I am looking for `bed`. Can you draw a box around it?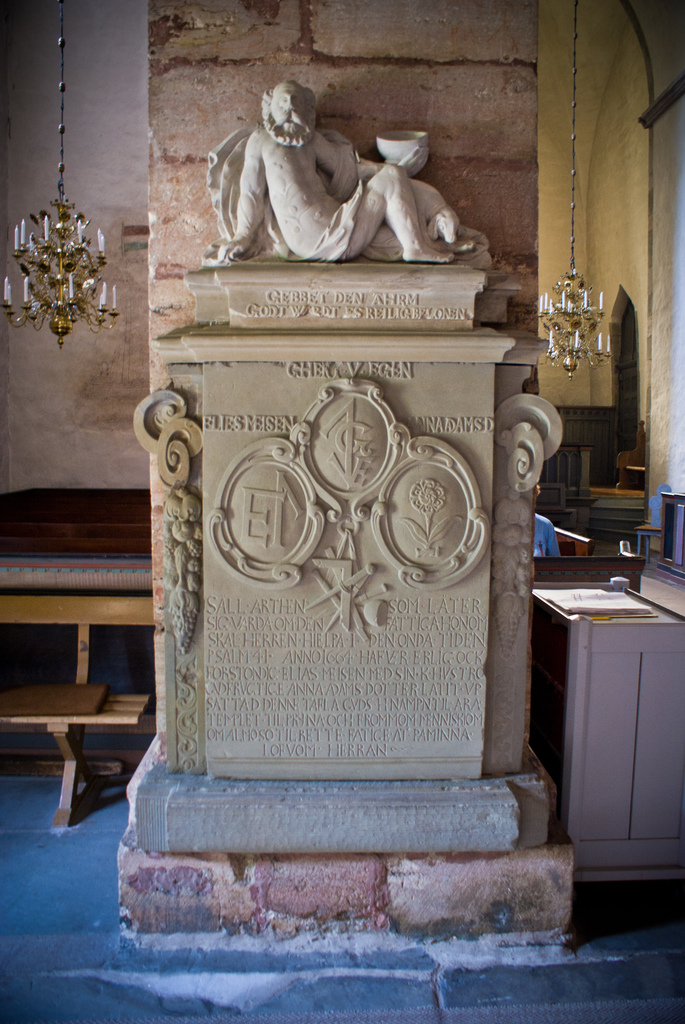
Sure, the bounding box is box=[0, 478, 598, 685].
